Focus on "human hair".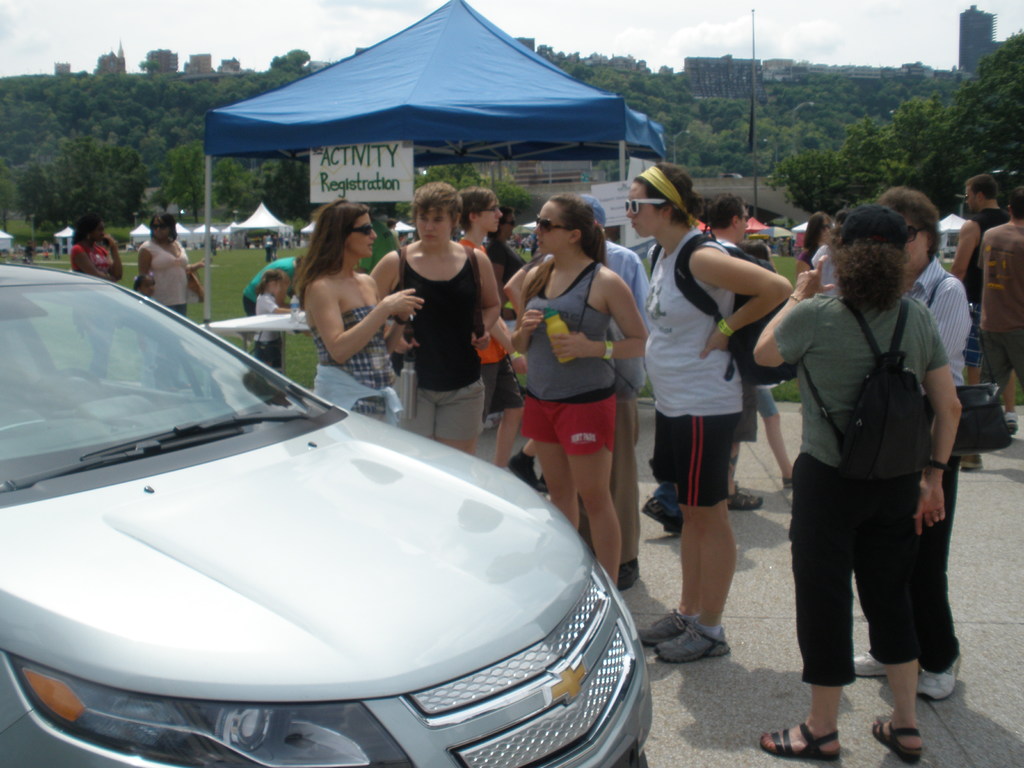
Focused at bbox=[520, 194, 610, 305].
